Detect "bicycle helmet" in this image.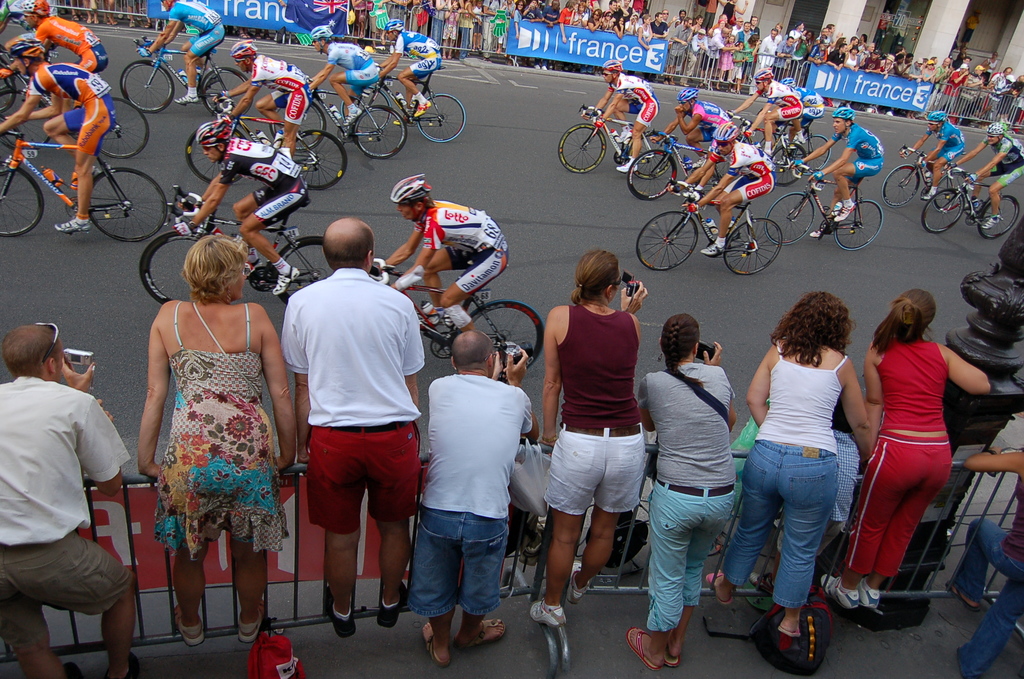
Detection: l=712, t=122, r=740, b=145.
